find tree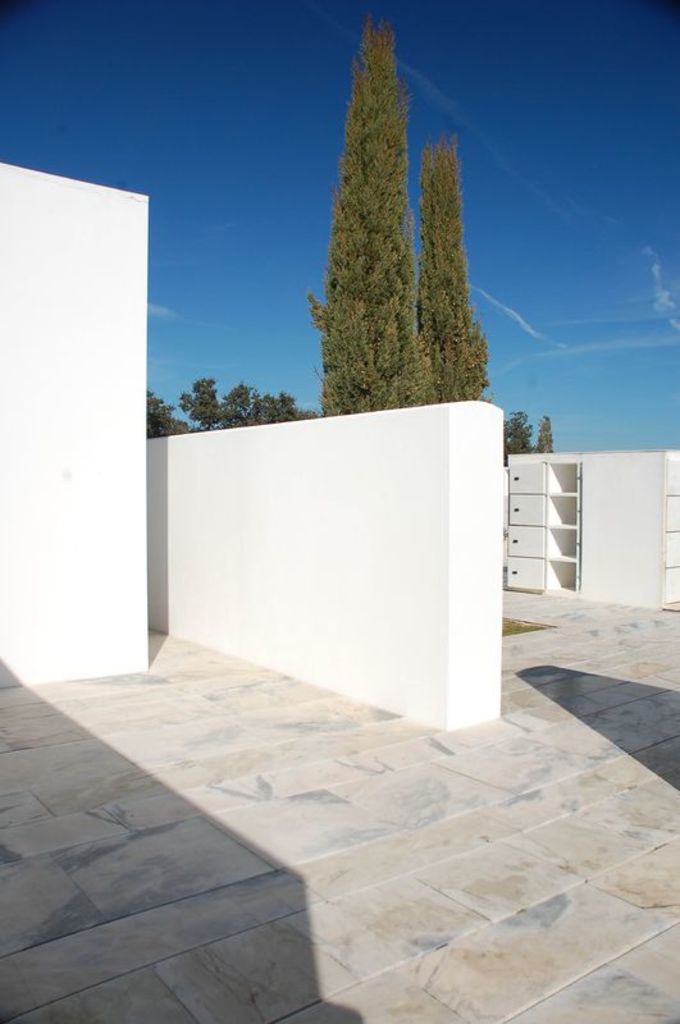
box(237, 385, 302, 428)
